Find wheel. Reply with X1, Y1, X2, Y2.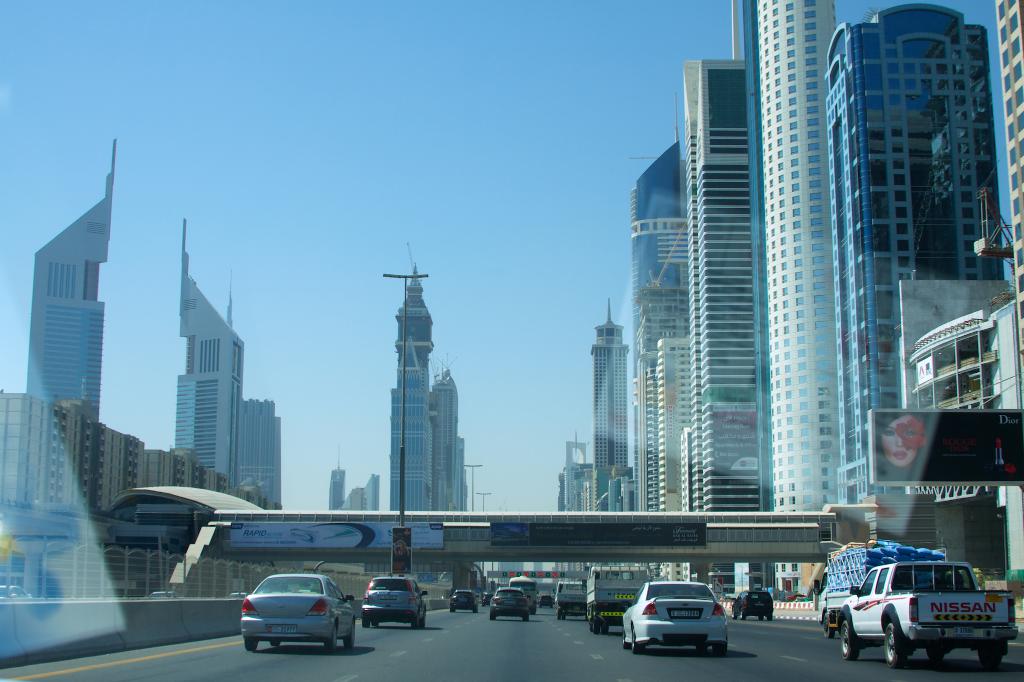
732, 608, 737, 620.
